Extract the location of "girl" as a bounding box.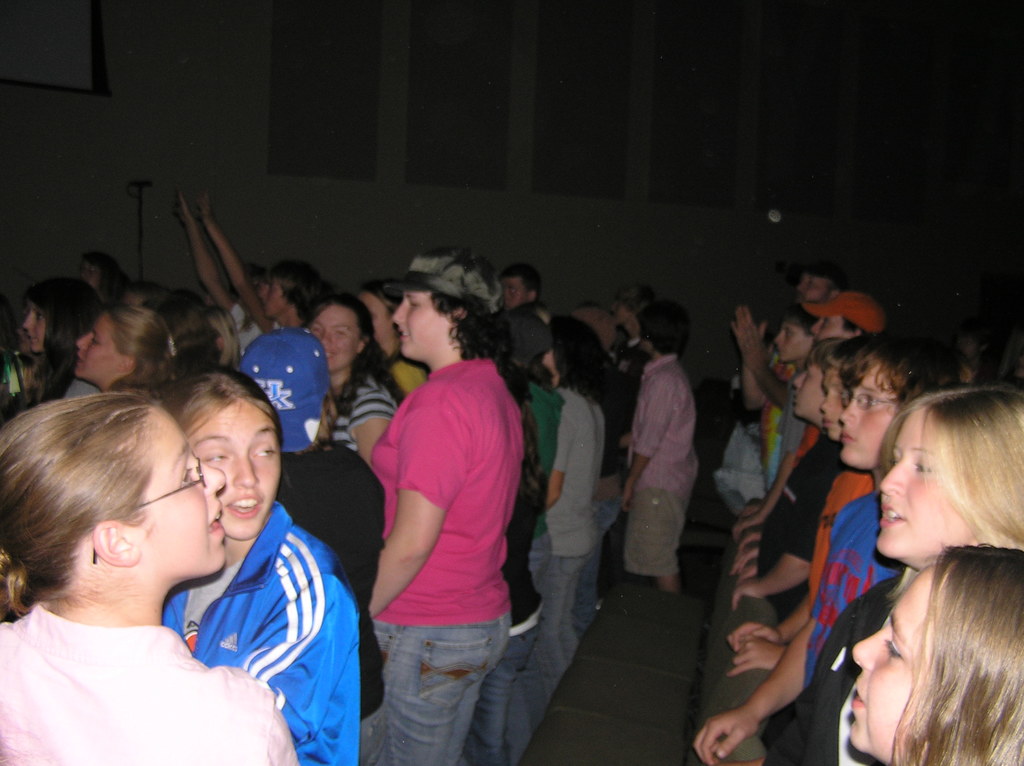
65, 316, 179, 398.
